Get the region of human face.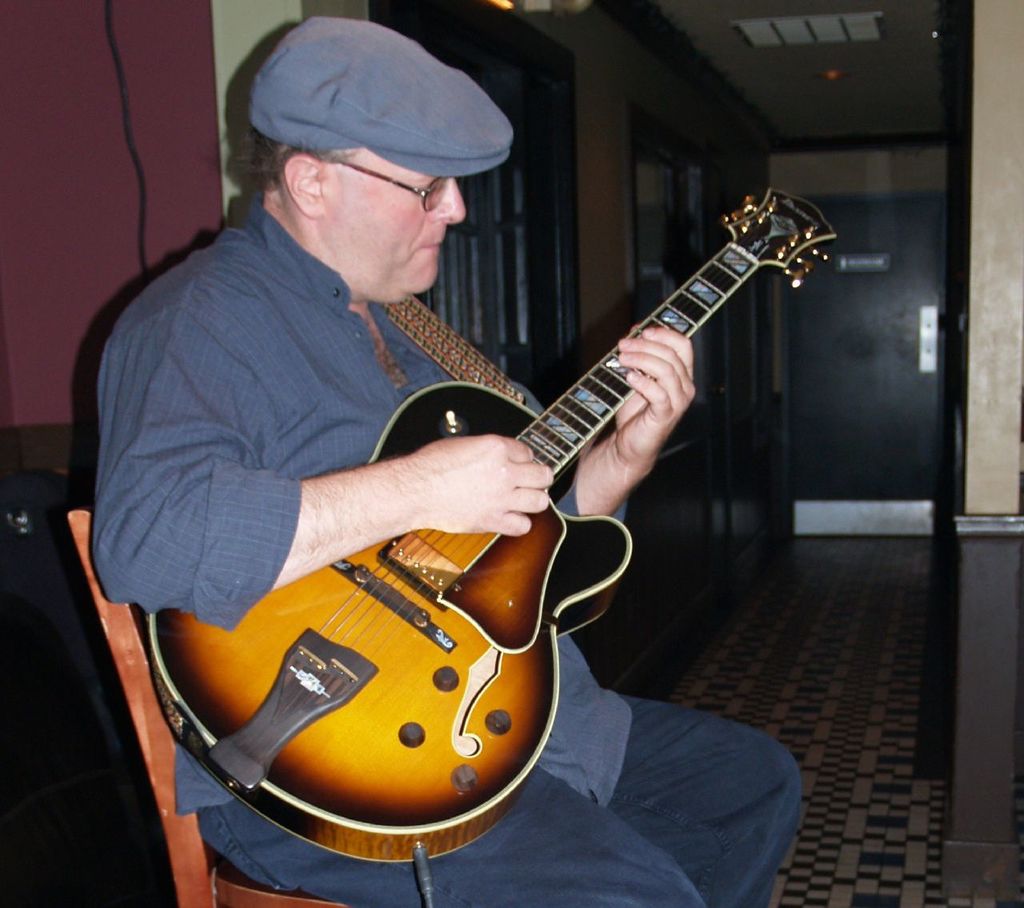
pyautogui.locateOnScreen(324, 153, 468, 294).
